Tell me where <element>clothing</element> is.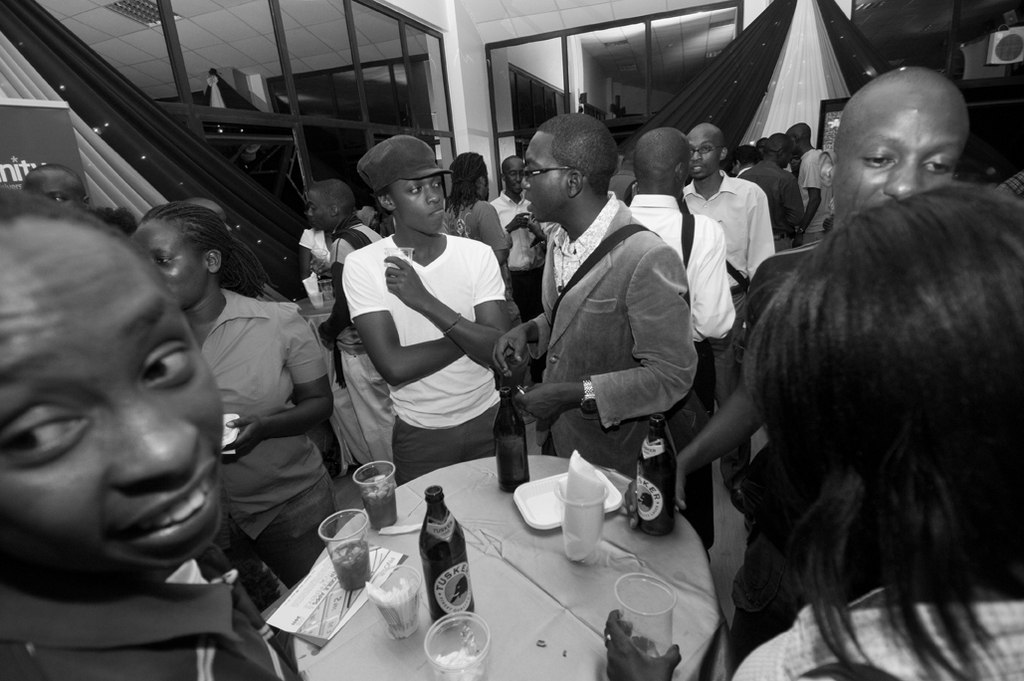
<element>clothing</element> is at 336, 234, 512, 483.
